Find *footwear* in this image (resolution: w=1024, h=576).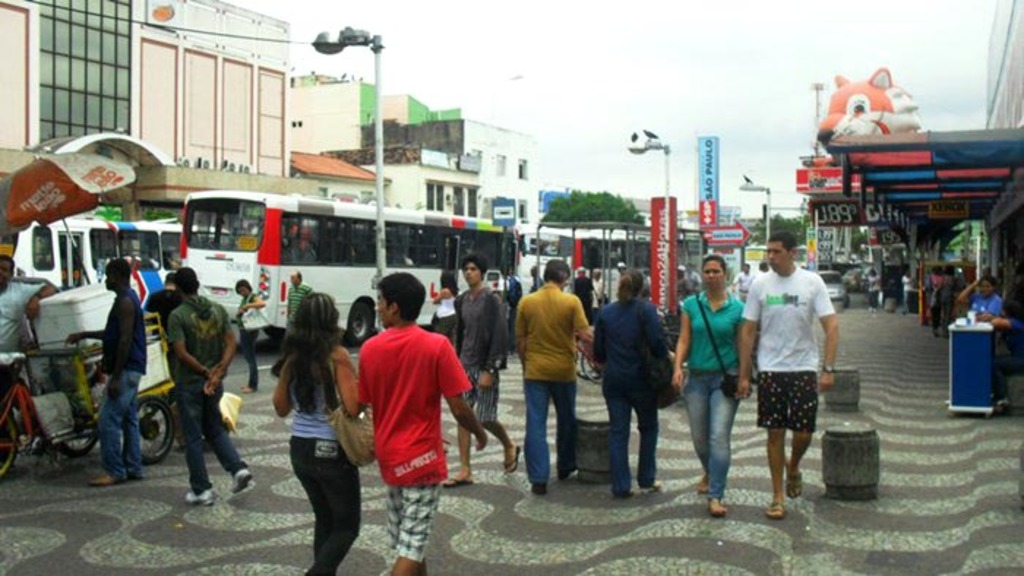
[768, 504, 781, 520].
